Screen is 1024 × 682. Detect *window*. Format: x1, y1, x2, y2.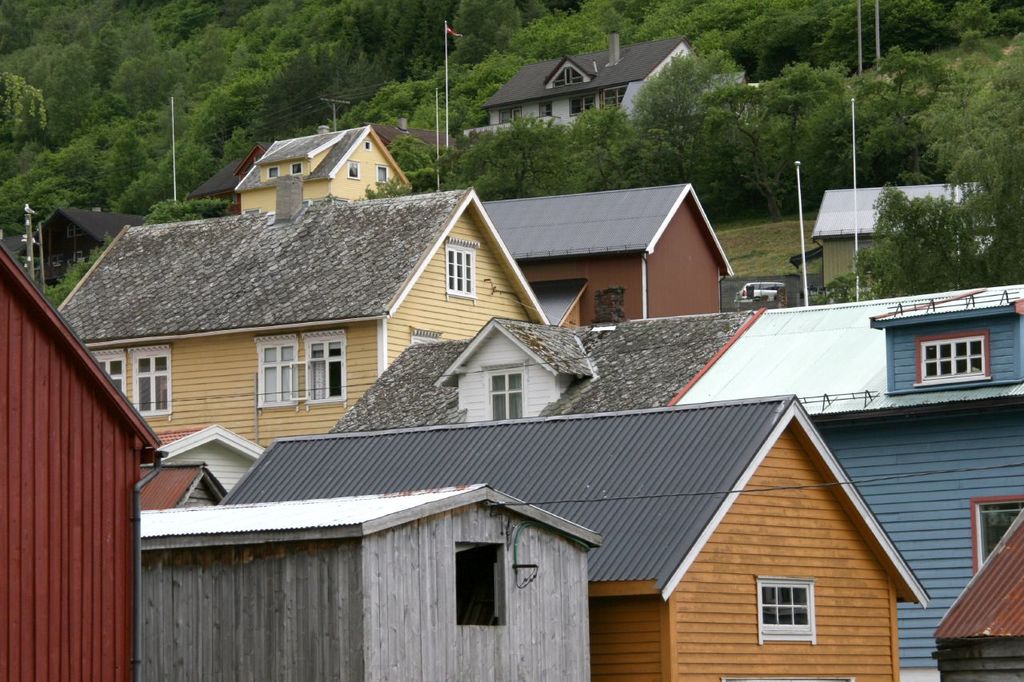
550, 64, 586, 88.
